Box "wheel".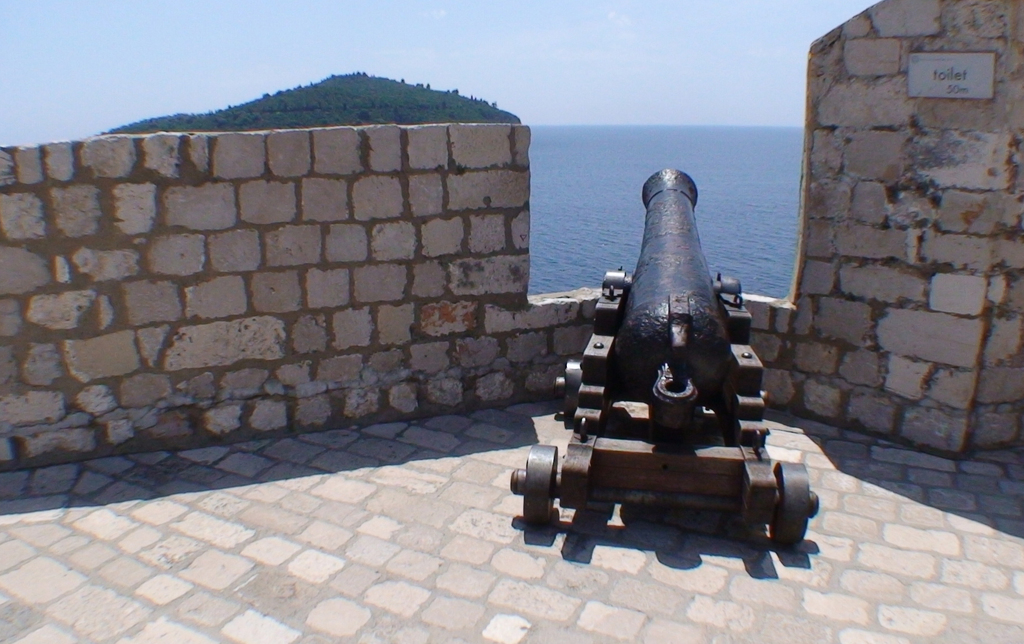
[left=520, top=449, right=552, bottom=529].
